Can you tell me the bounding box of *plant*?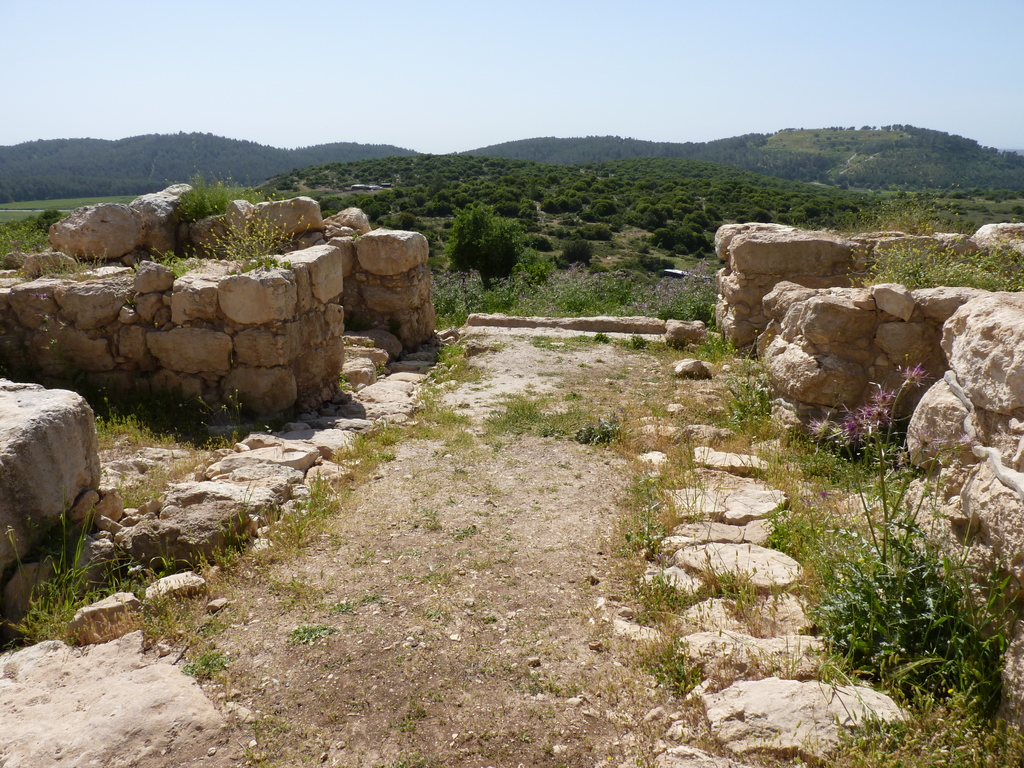
{"x1": 799, "y1": 373, "x2": 1023, "y2": 726}.
